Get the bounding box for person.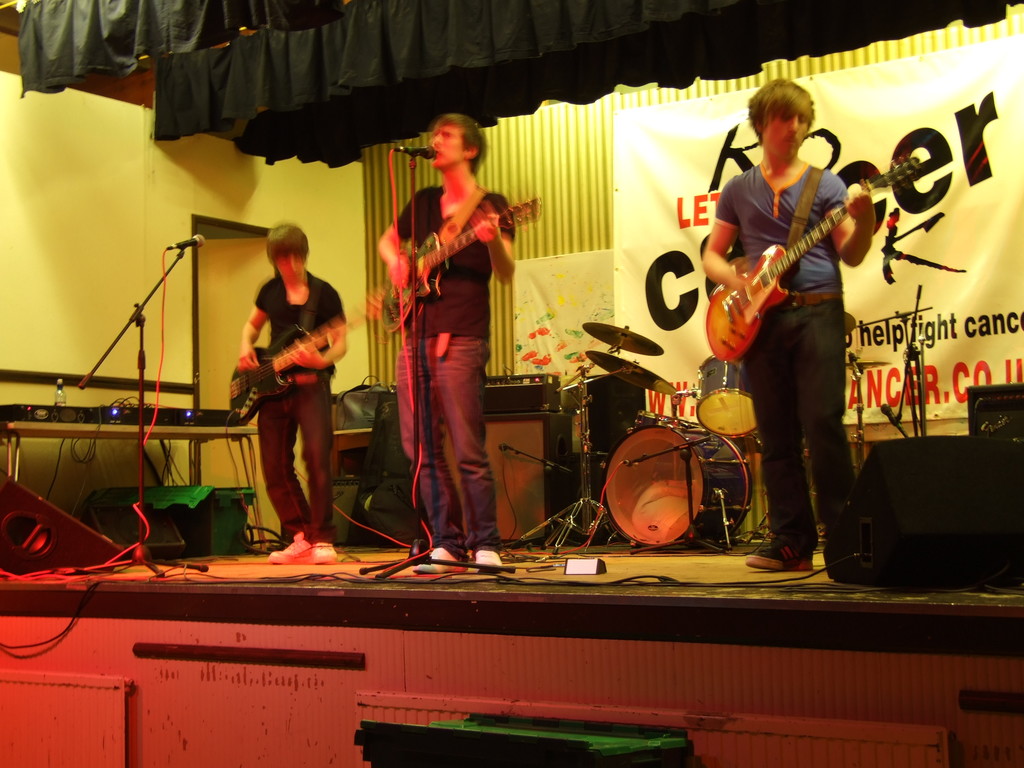
693 79 864 579.
